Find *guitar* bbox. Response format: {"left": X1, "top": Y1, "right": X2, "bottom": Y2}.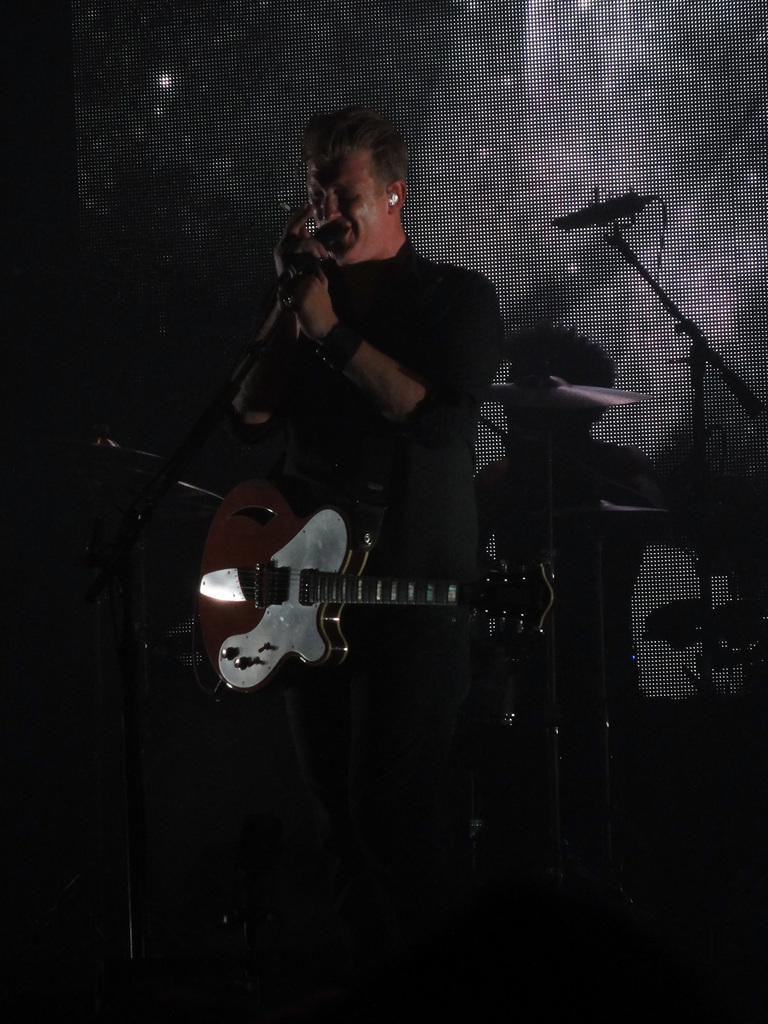
{"left": 184, "top": 481, "right": 578, "bottom": 706}.
